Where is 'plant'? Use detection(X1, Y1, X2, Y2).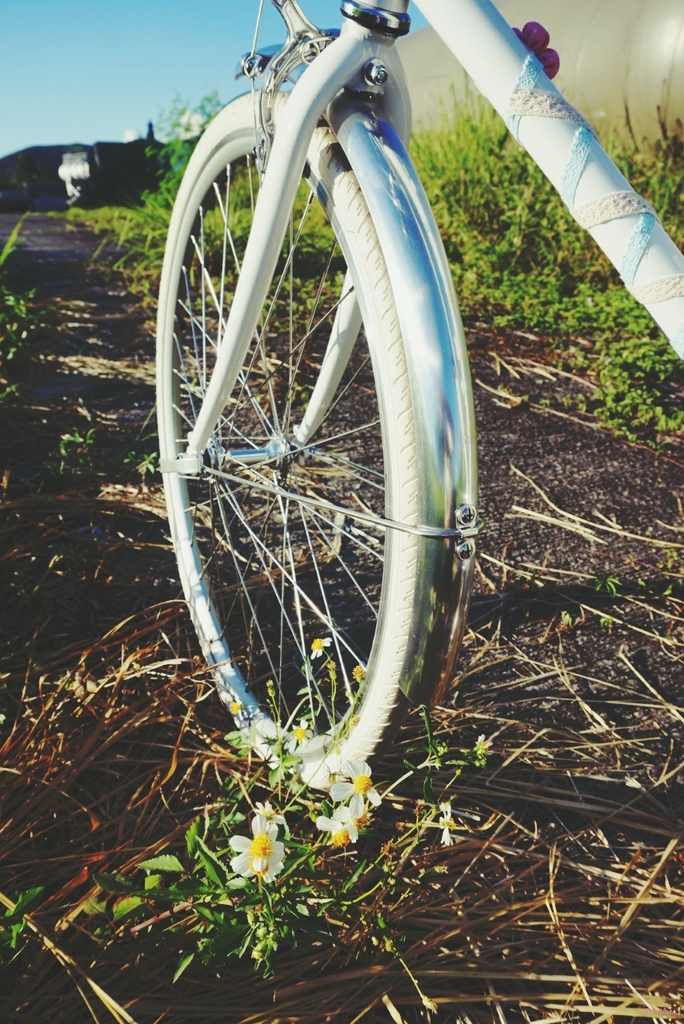
detection(124, 434, 166, 474).
